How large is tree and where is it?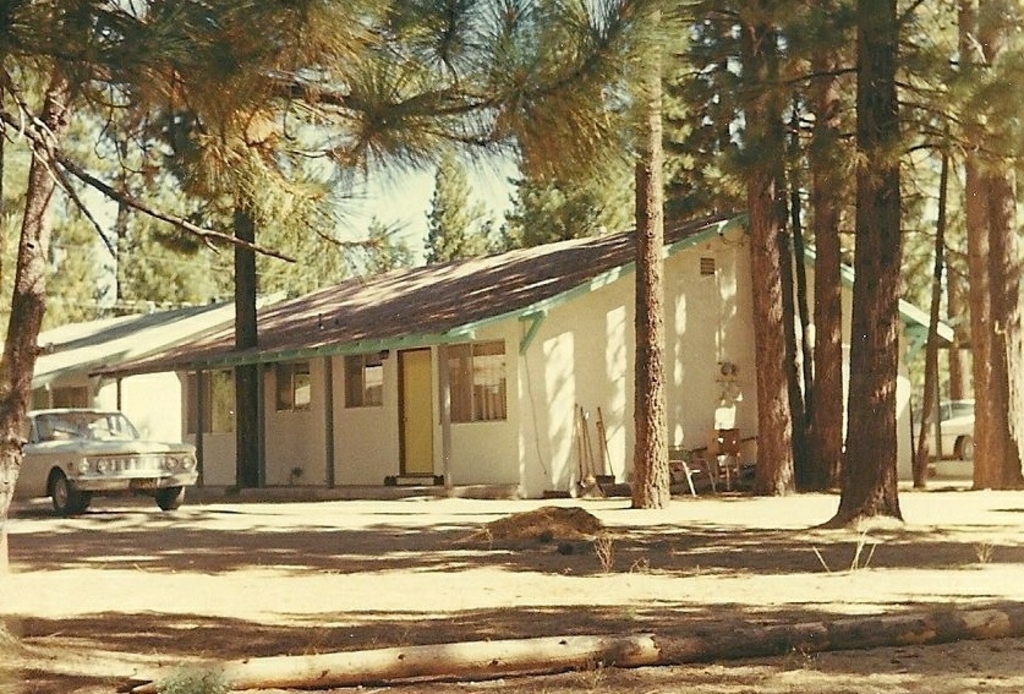
Bounding box: BBox(628, 0, 675, 510).
